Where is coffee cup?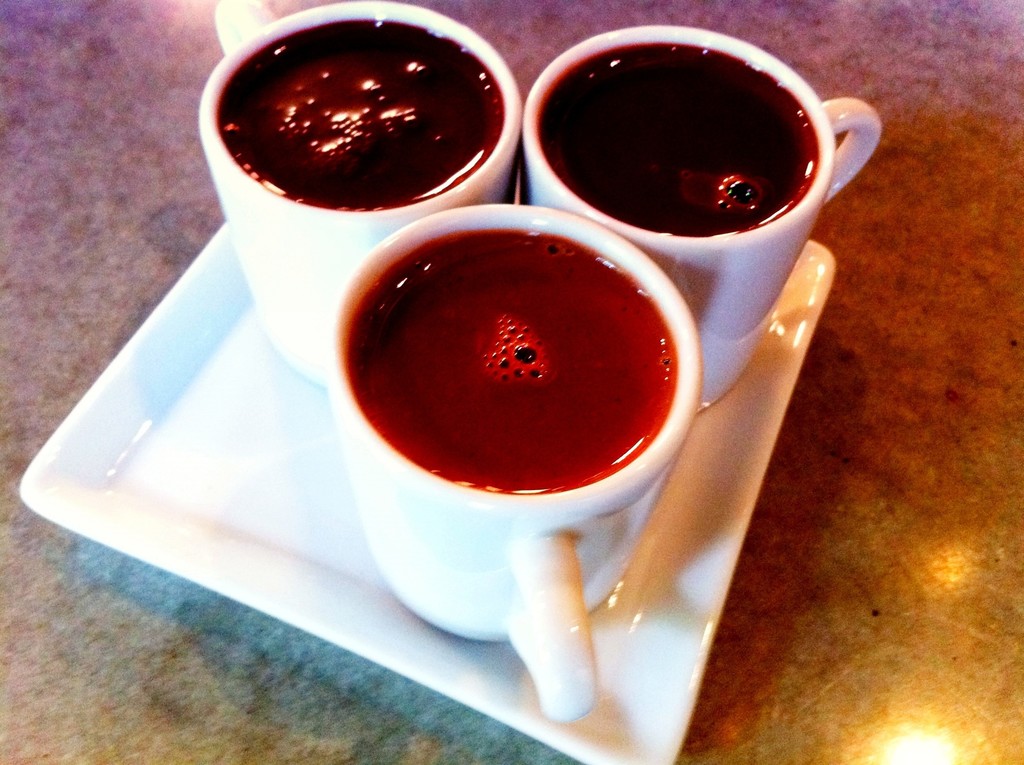
region(522, 19, 884, 412).
